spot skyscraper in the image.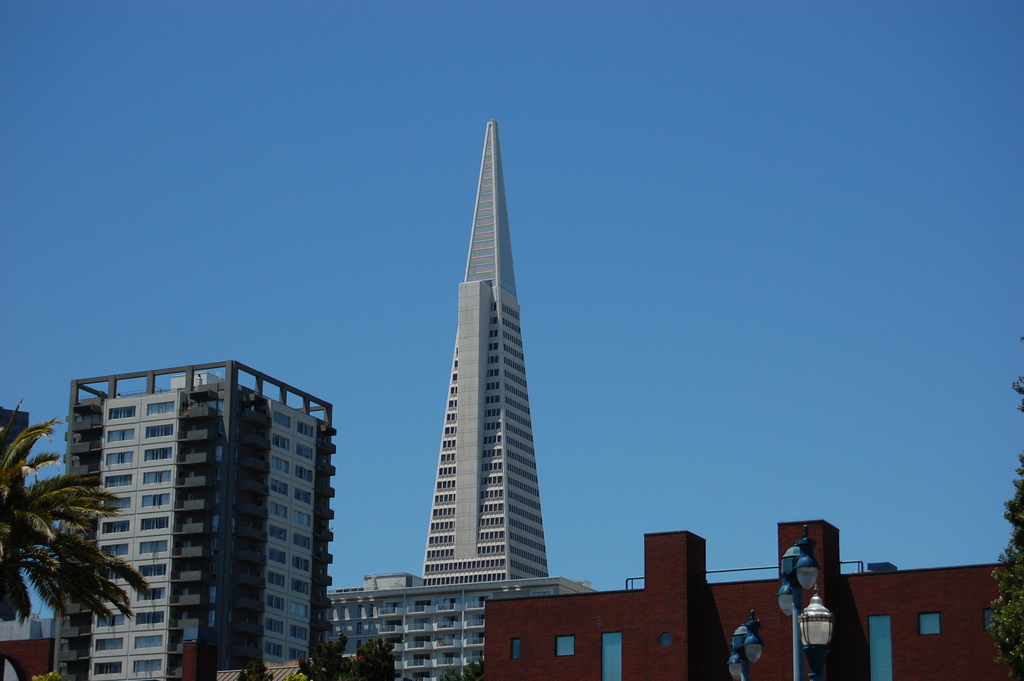
skyscraper found at detection(413, 117, 552, 586).
